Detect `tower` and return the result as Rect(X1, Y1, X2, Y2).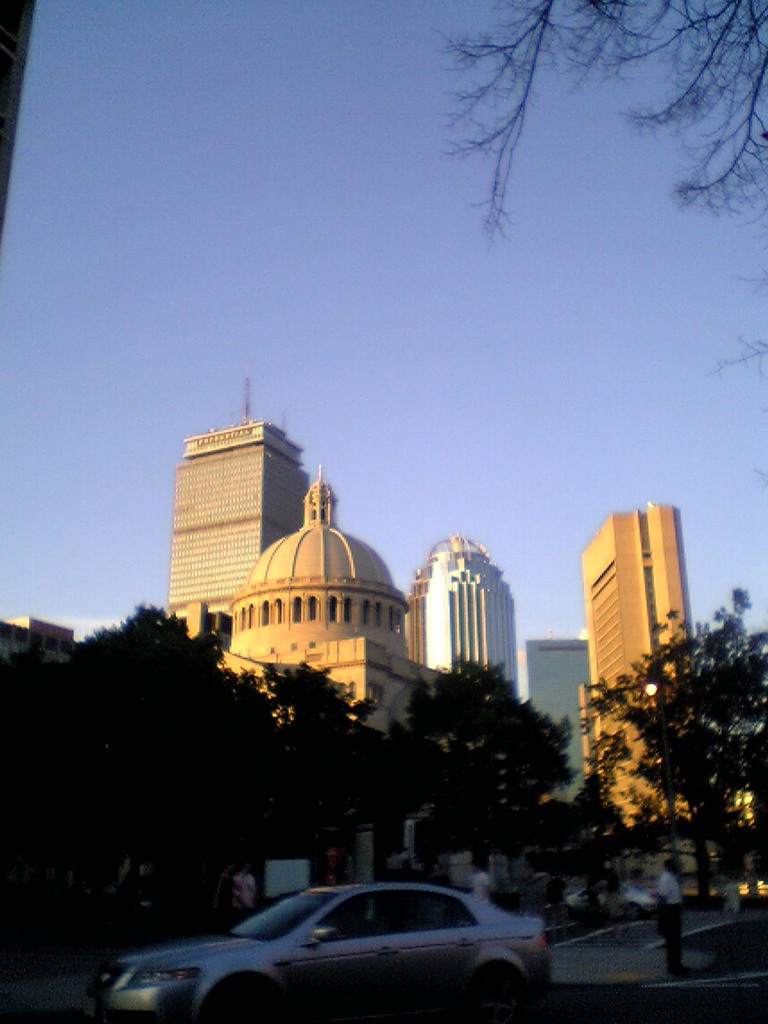
Rect(167, 375, 318, 654).
